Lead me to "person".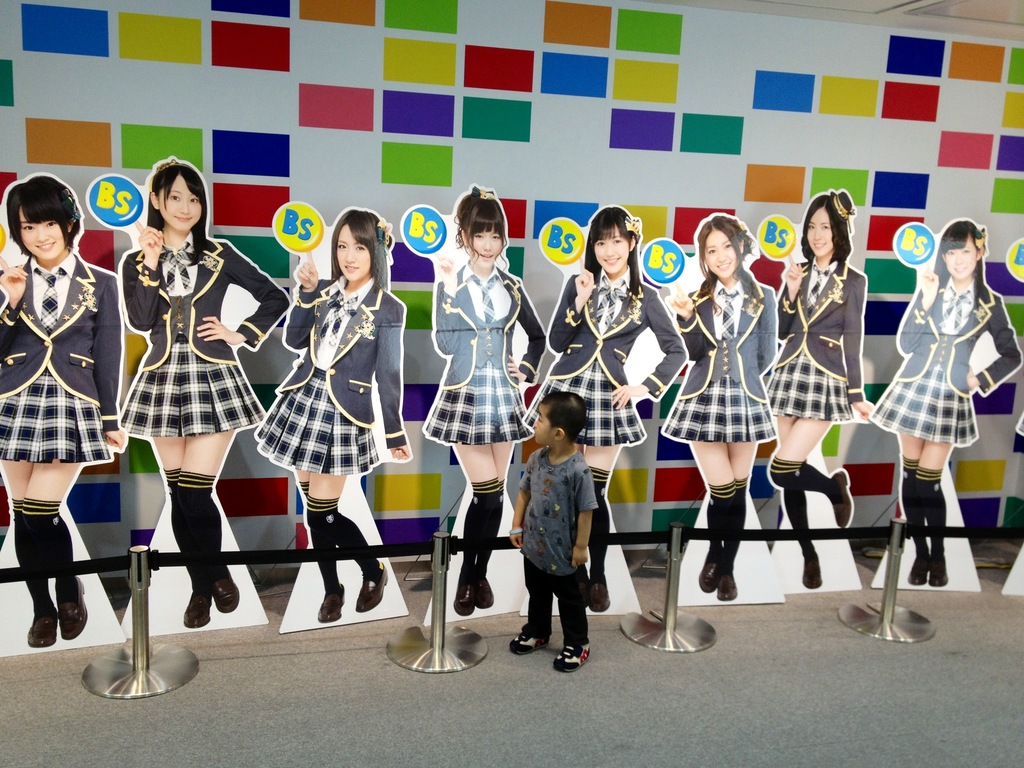
Lead to {"x1": 660, "y1": 214, "x2": 785, "y2": 599}.
